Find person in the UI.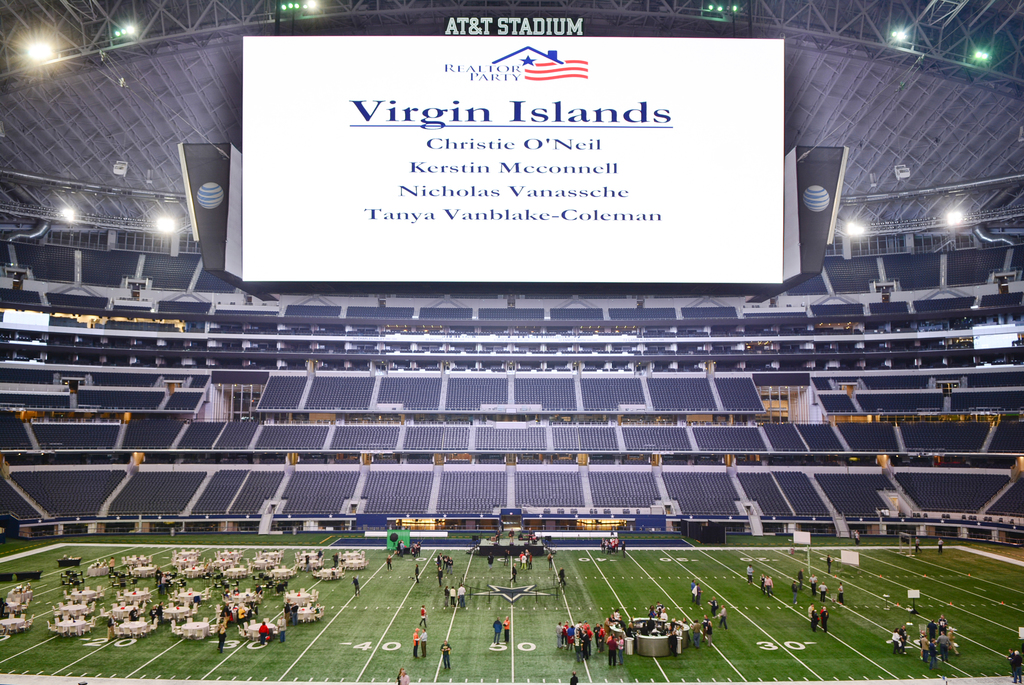
UI element at crop(691, 582, 698, 601).
